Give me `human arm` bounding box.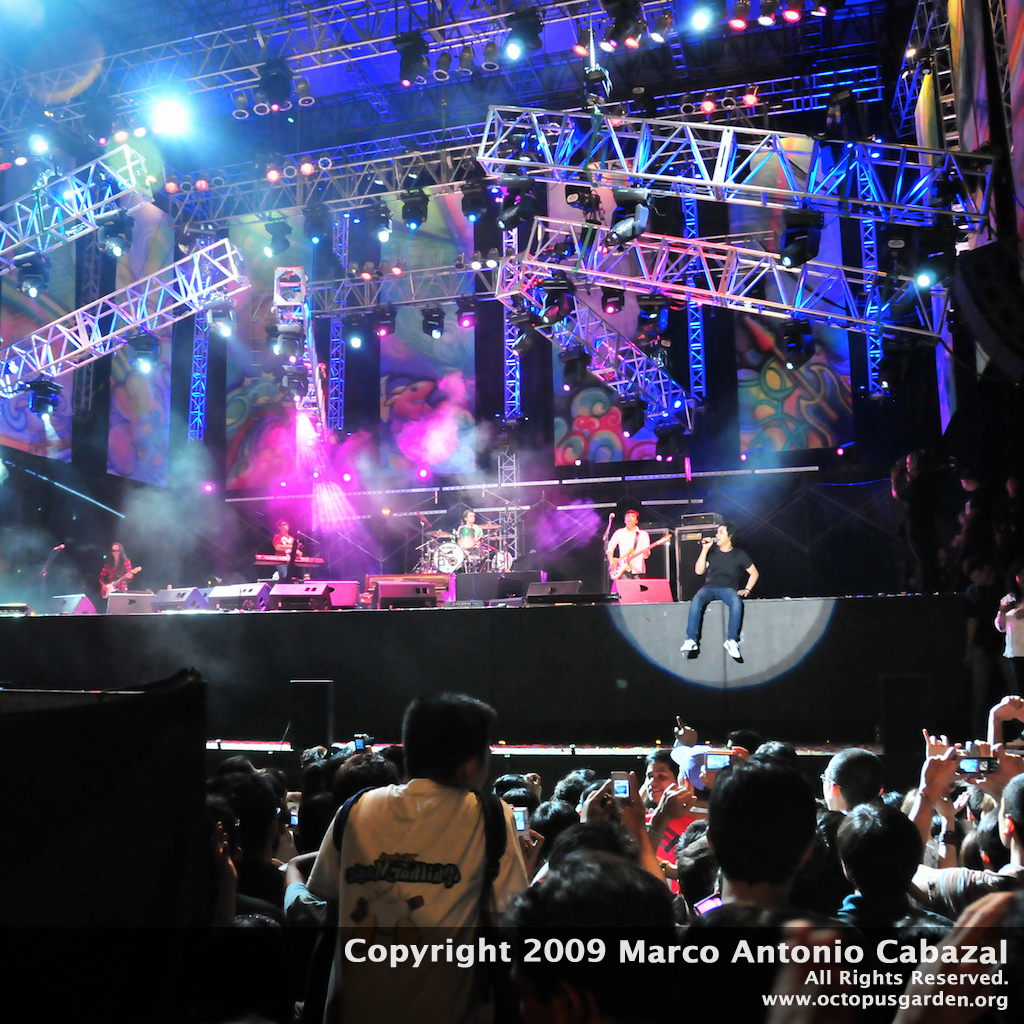
285 826 347 920.
